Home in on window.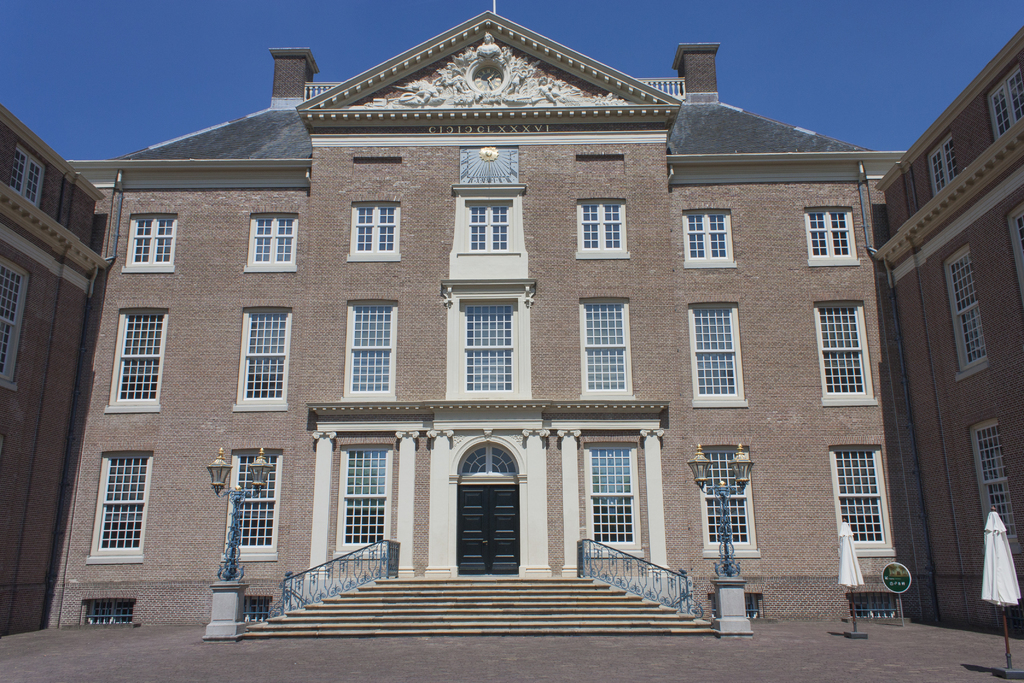
Homed in at BBox(6, 142, 45, 205).
